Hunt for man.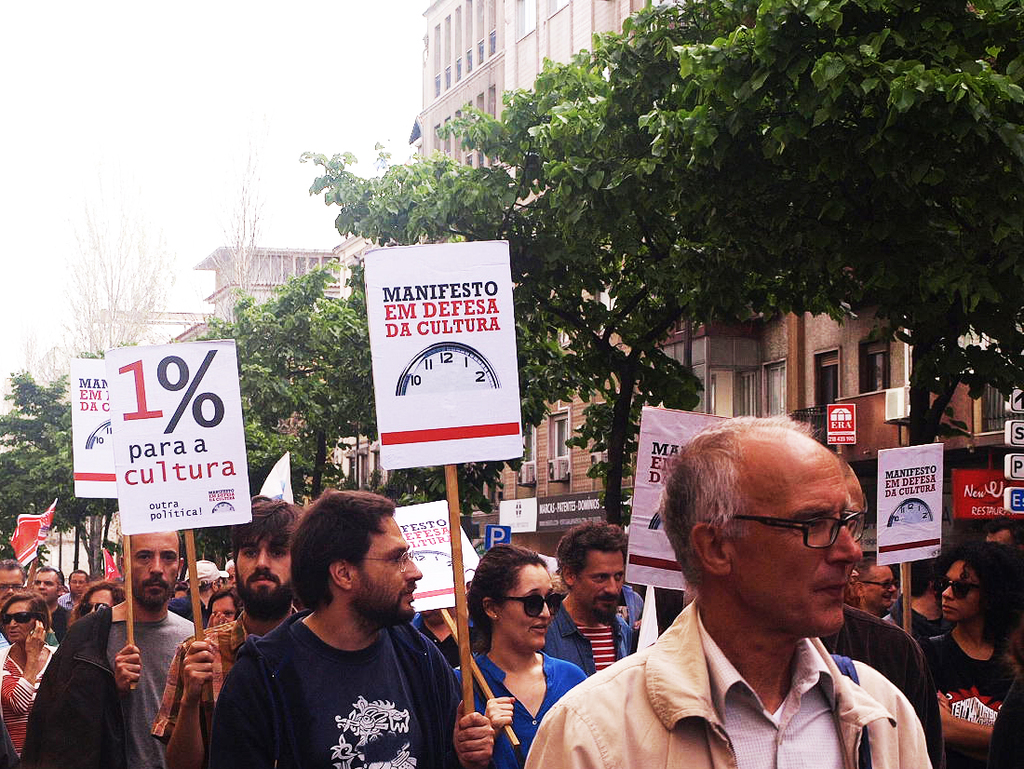
Hunted down at bbox=(22, 531, 209, 768).
